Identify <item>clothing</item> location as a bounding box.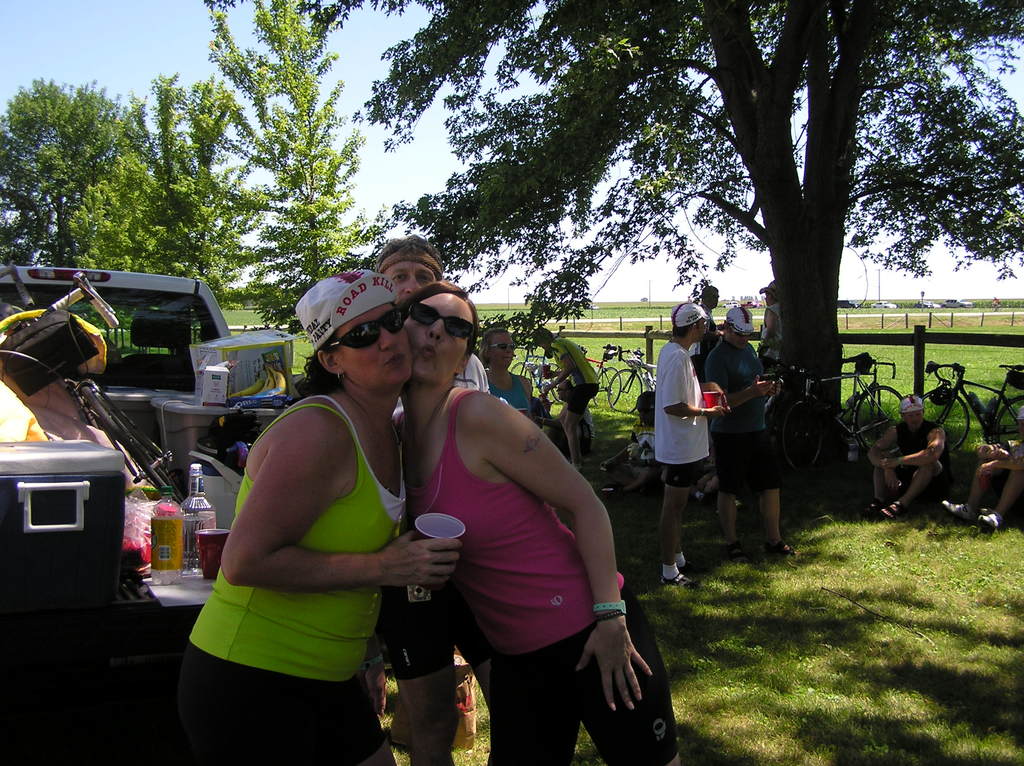
532, 397, 545, 414.
